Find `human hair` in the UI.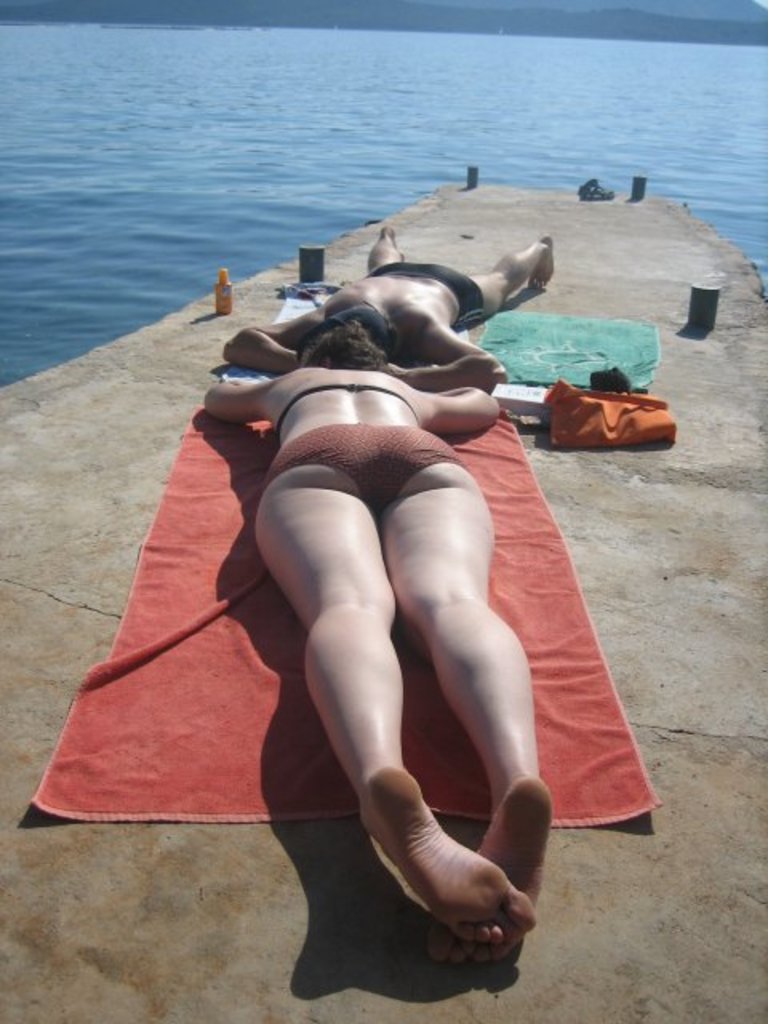
UI element at crop(299, 315, 397, 376).
